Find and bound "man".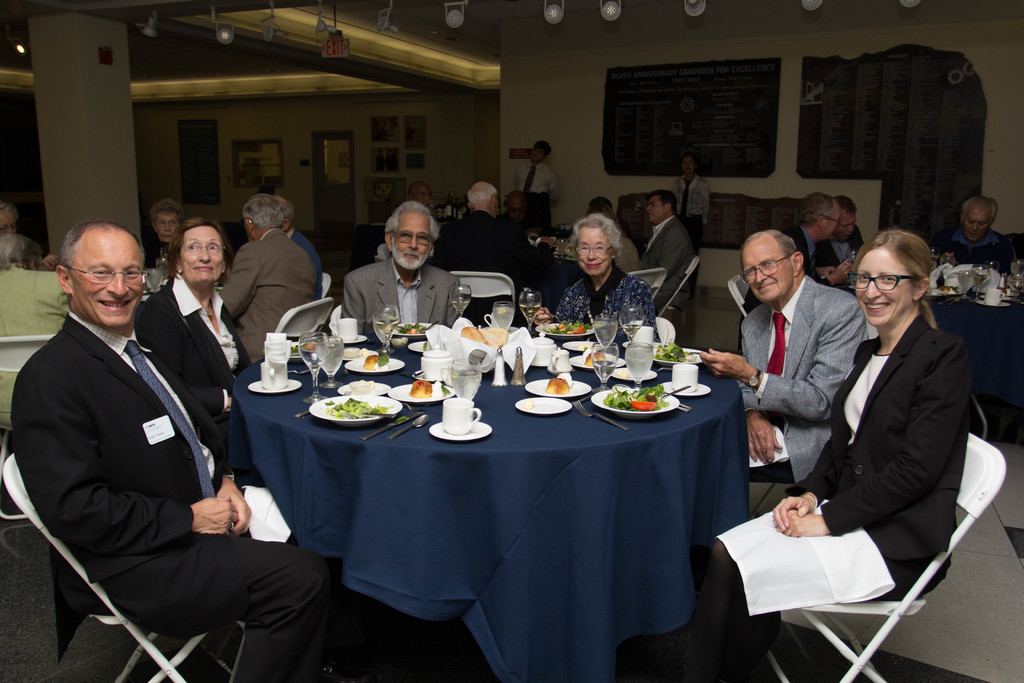
Bound: (740,197,856,320).
